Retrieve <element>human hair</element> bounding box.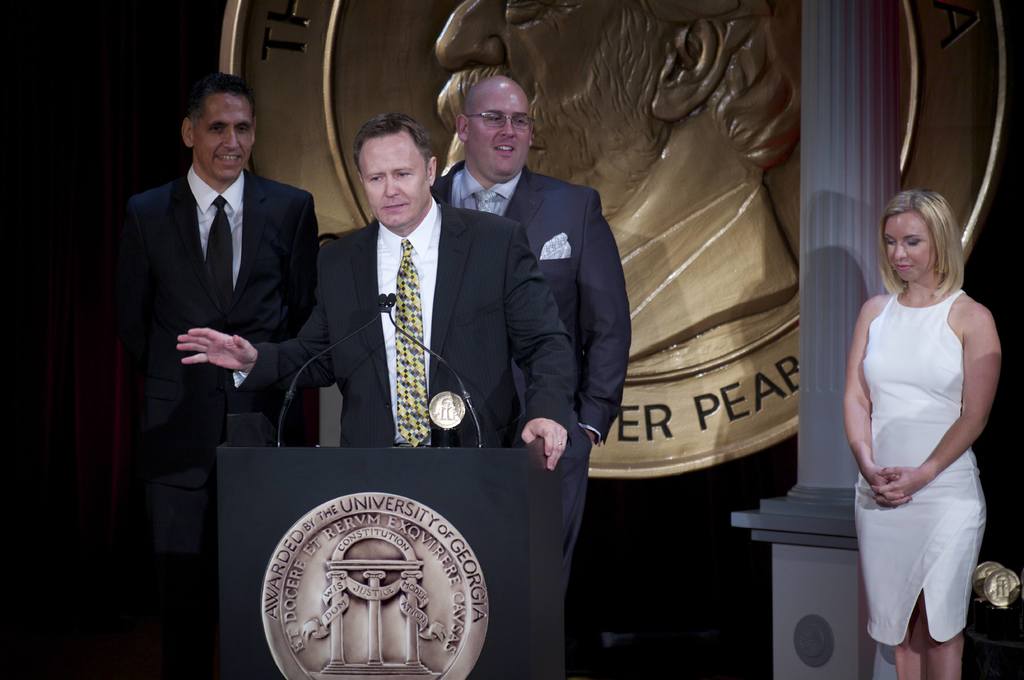
Bounding box: box(188, 72, 257, 138).
